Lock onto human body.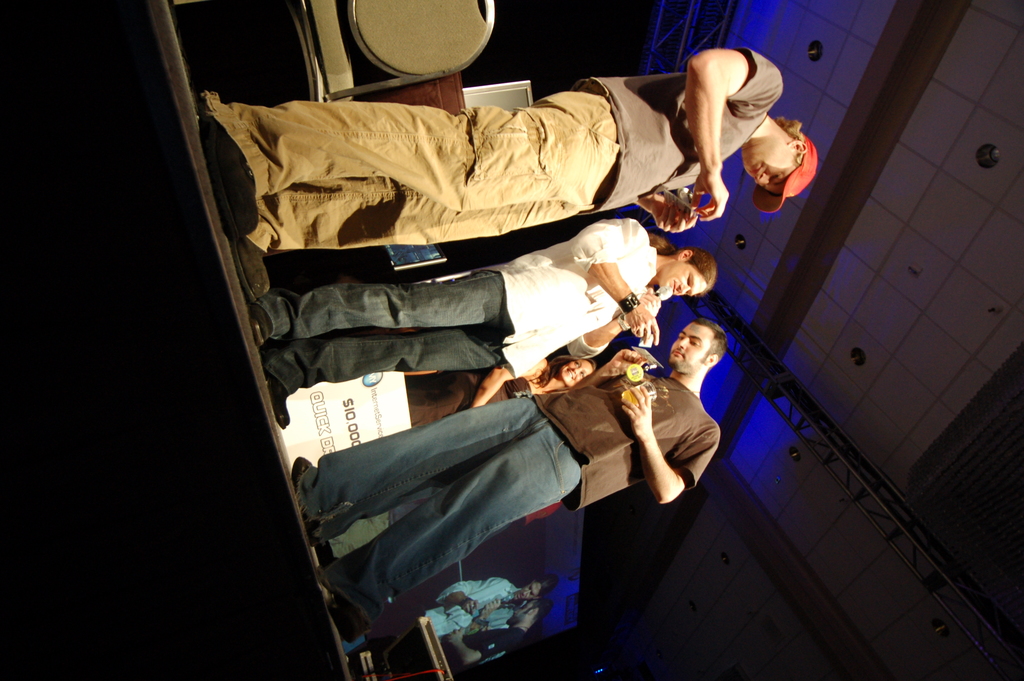
Locked: <bbox>204, 75, 818, 301</bbox>.
